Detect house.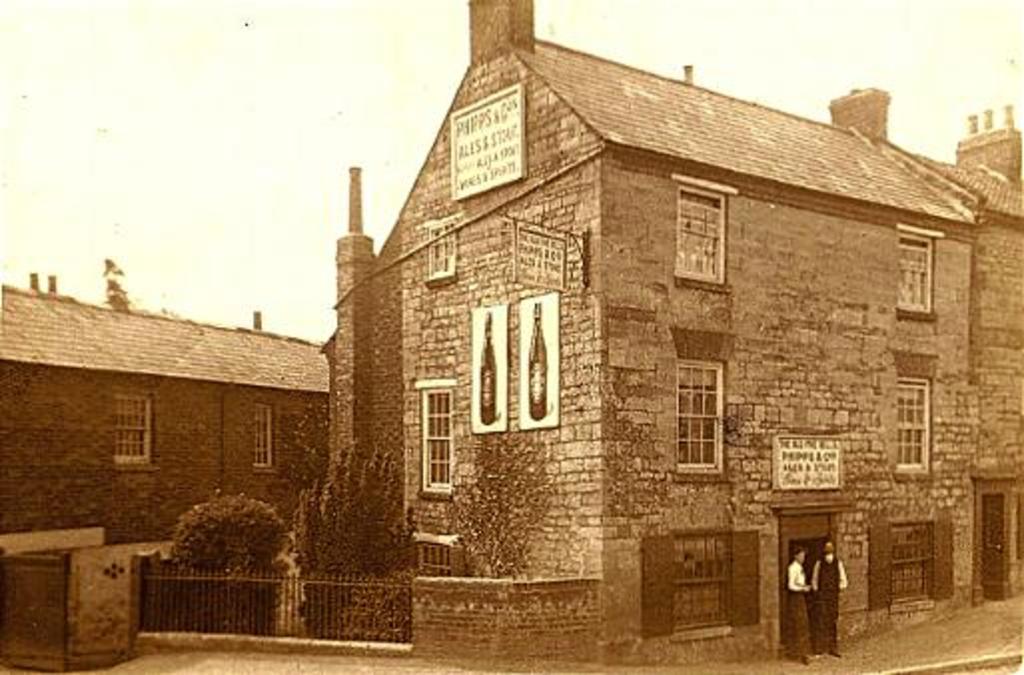
Detected at {"left": 307, "top": 4, "right": 1022, "bottom": 673}.
